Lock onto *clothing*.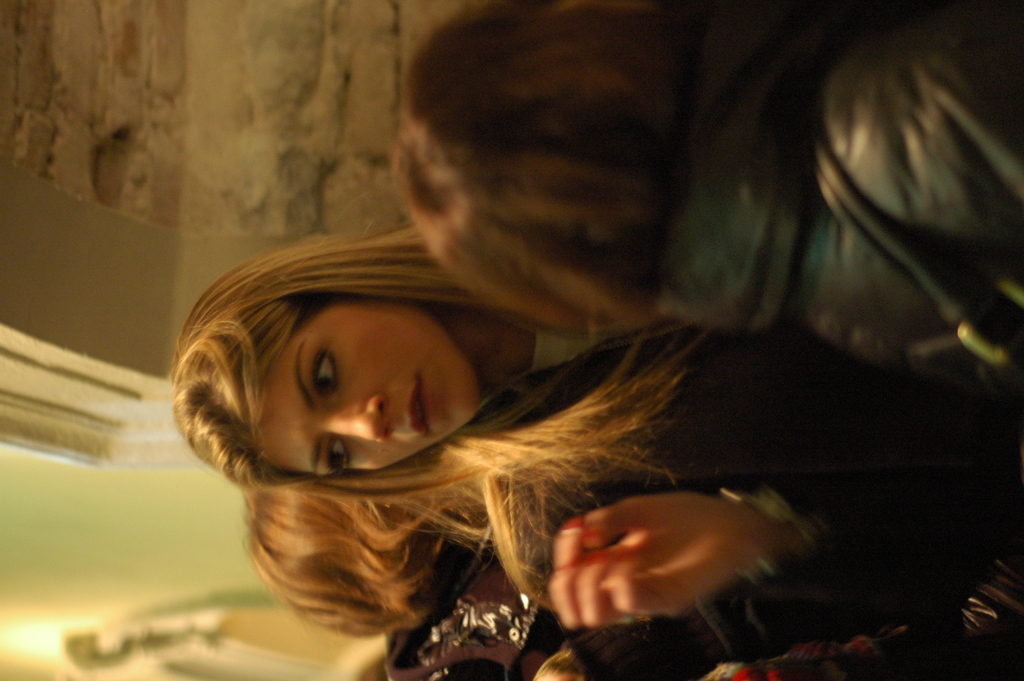
Locked: [662,0,1023,398].
